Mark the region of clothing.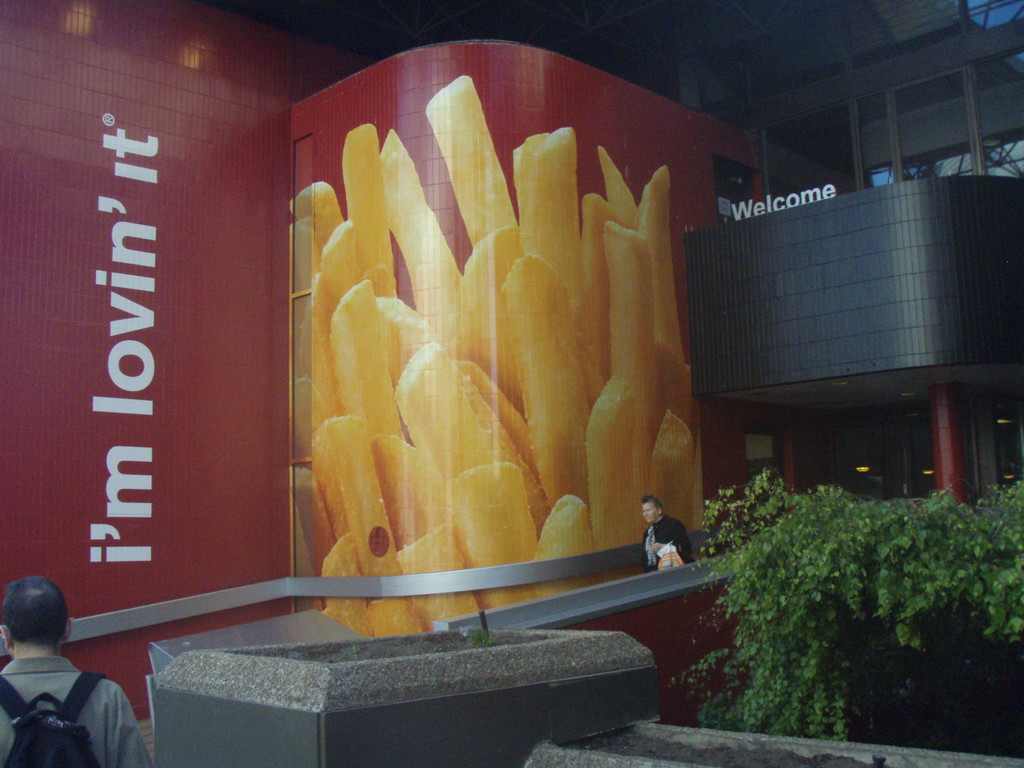
Region: 0,642,124,758.
